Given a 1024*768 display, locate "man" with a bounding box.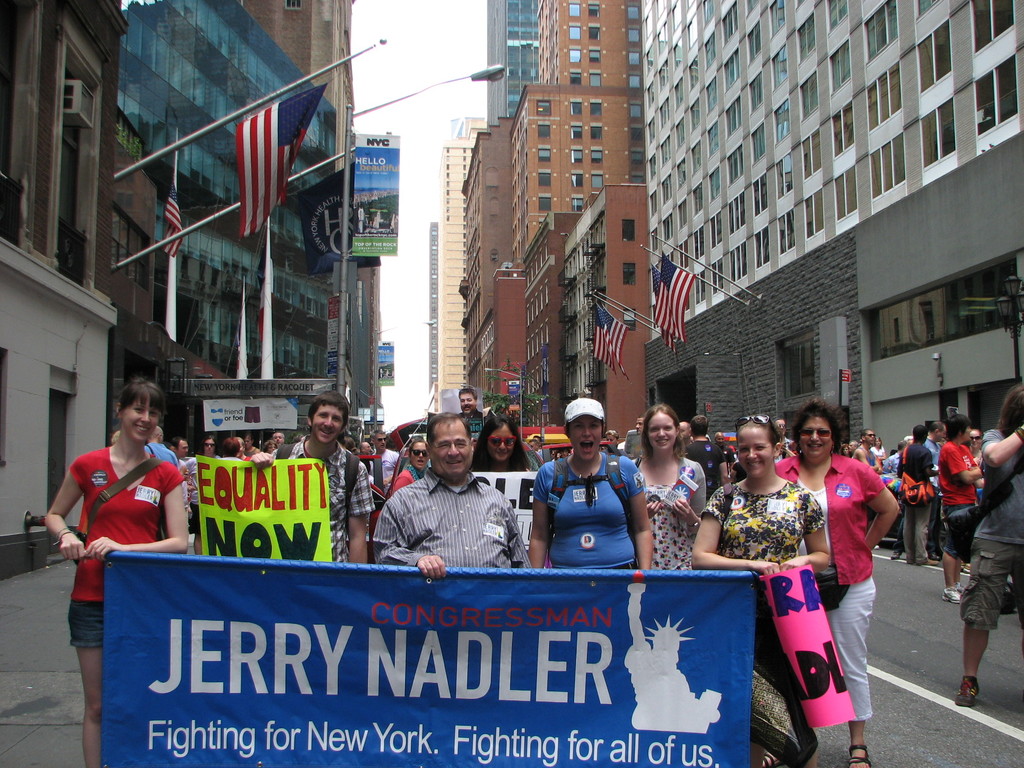
Located: detection(902, 435, 912, 448).
